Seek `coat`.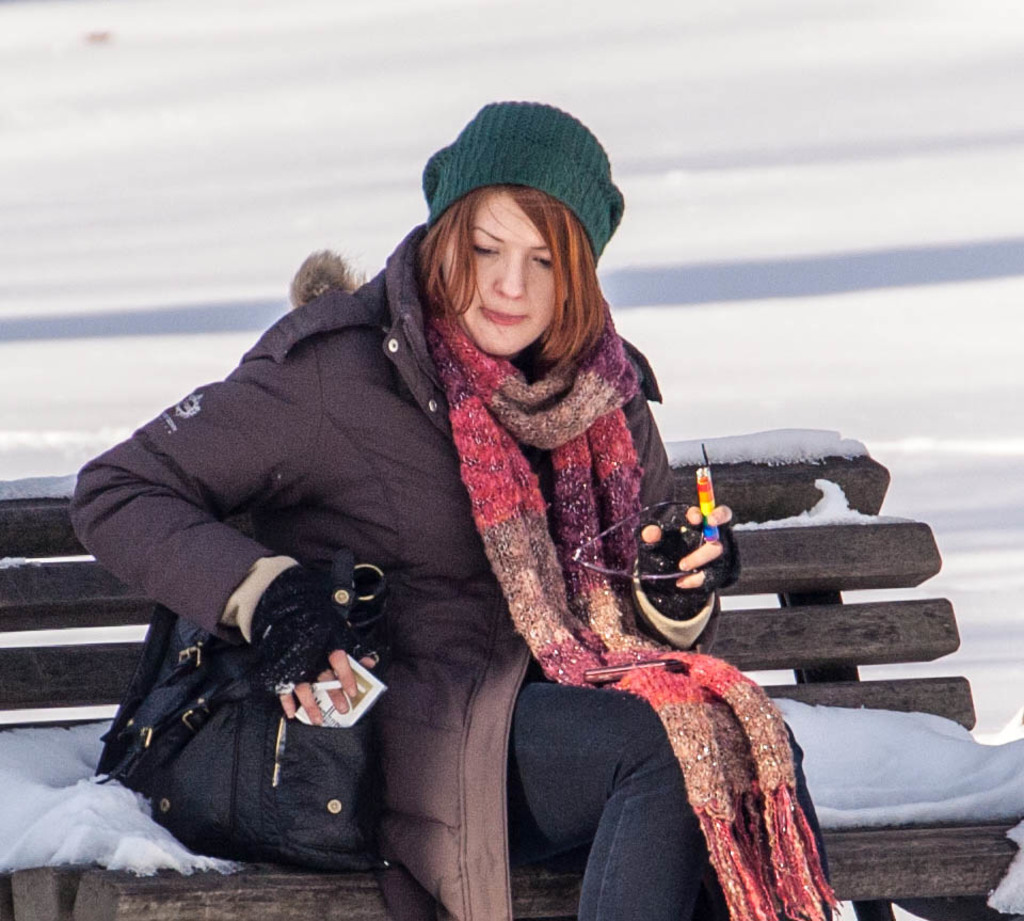
box(63, 218, 684, 915).
